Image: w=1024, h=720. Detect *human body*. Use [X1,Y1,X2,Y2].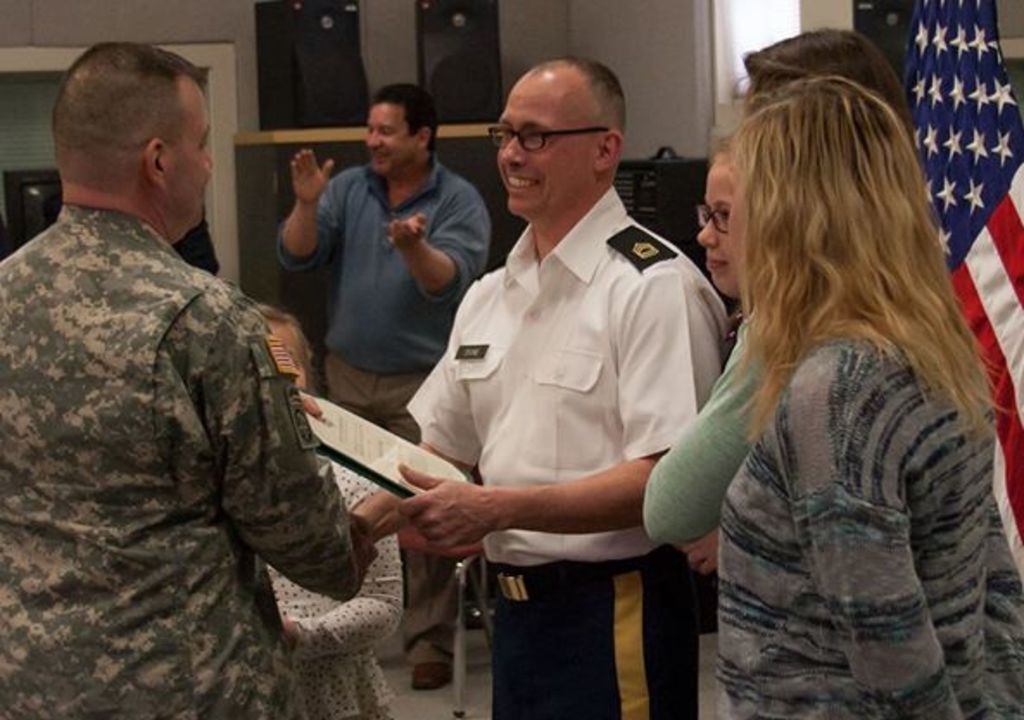
[0,31,378,718].
